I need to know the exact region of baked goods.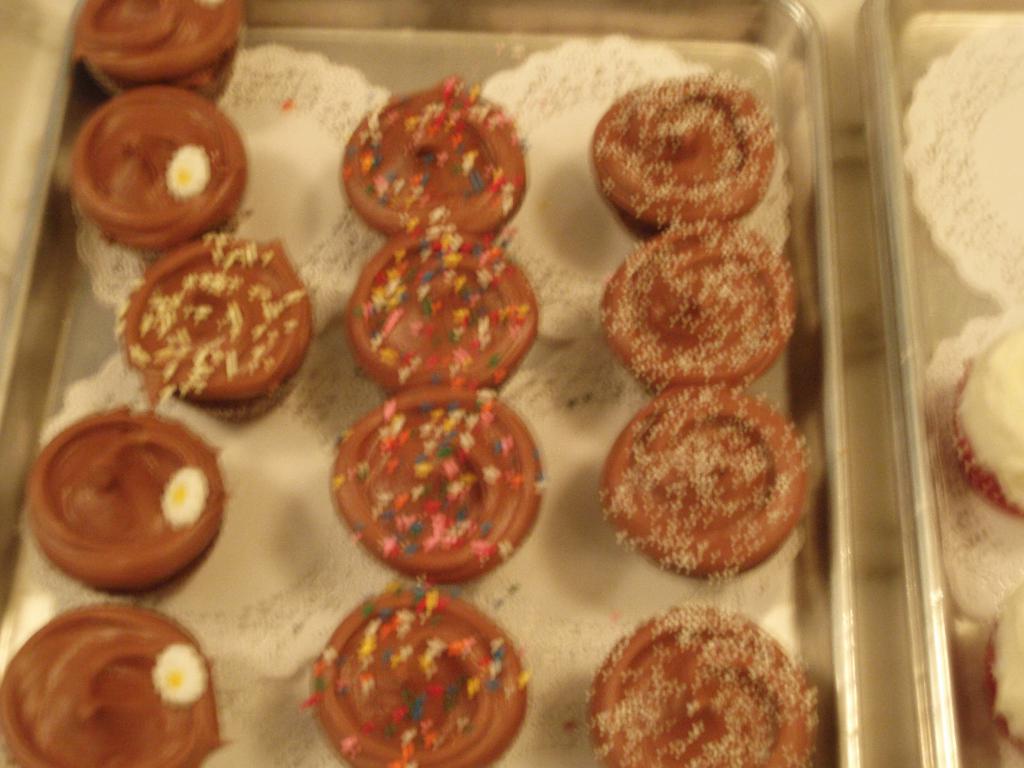
Region: left=588, top=69, right=777, bottom=232.
